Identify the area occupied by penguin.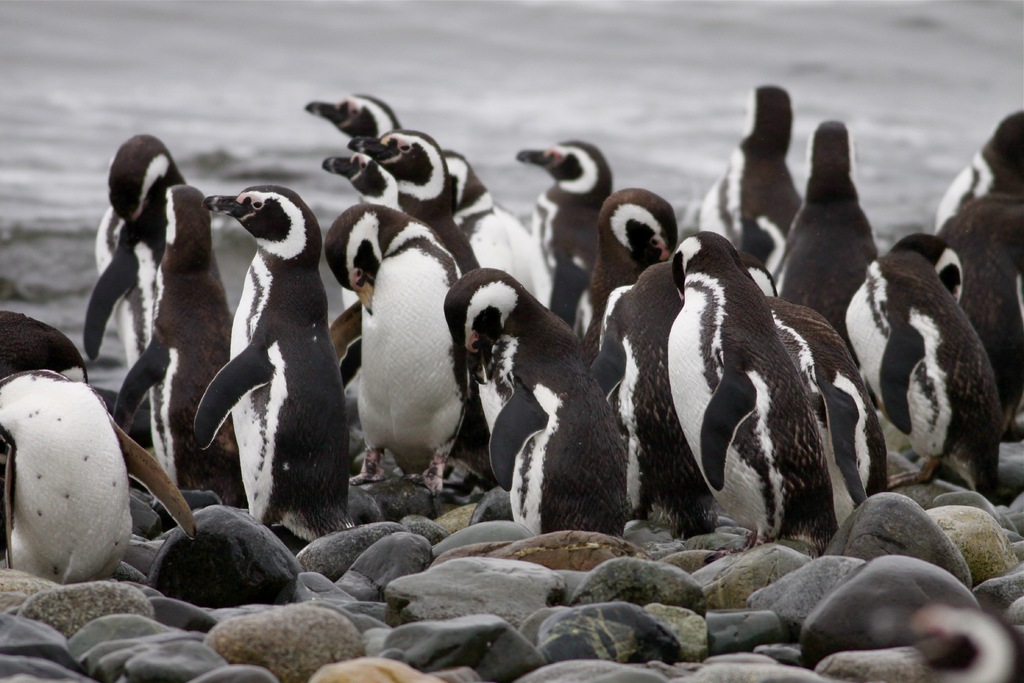
Area: bbox=(109, 179, 238, 506).
